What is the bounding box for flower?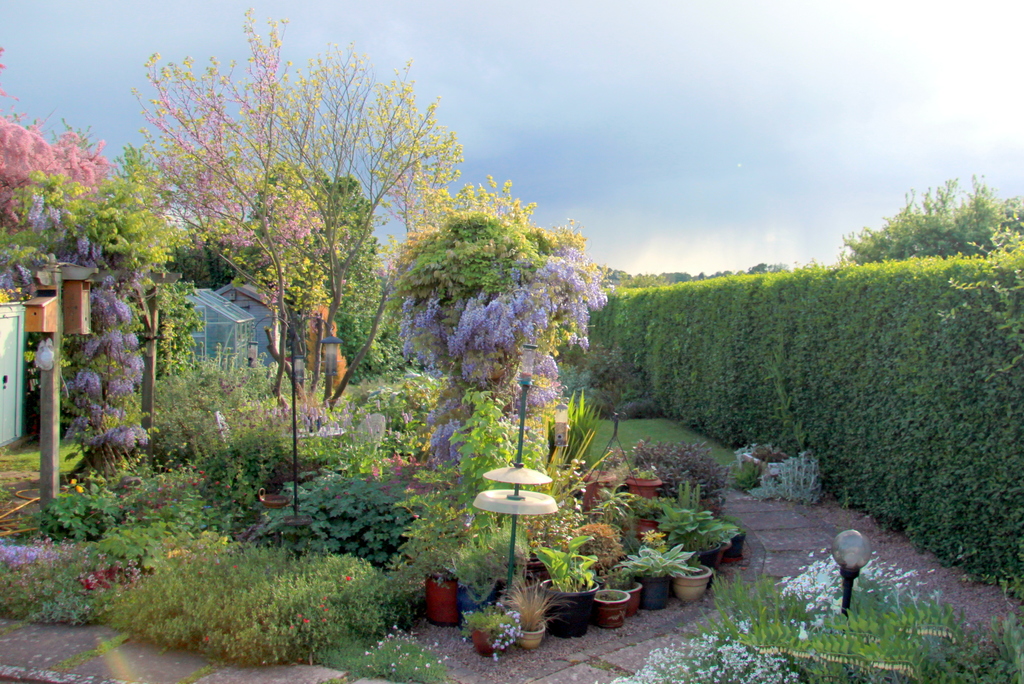
(67,476,81,486).
